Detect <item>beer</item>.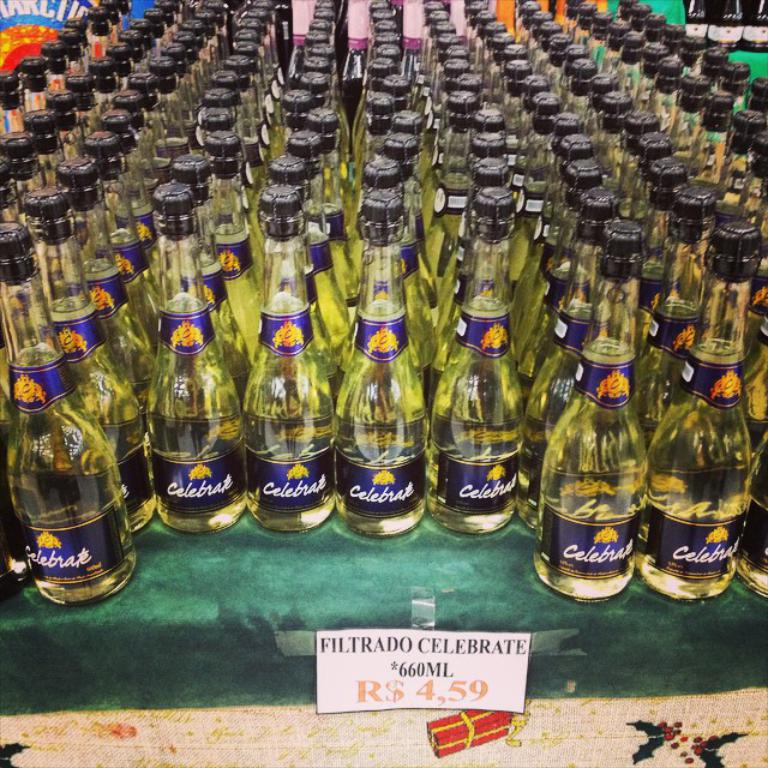
Detected at left=146, top=58, right=187, bottom=170.
